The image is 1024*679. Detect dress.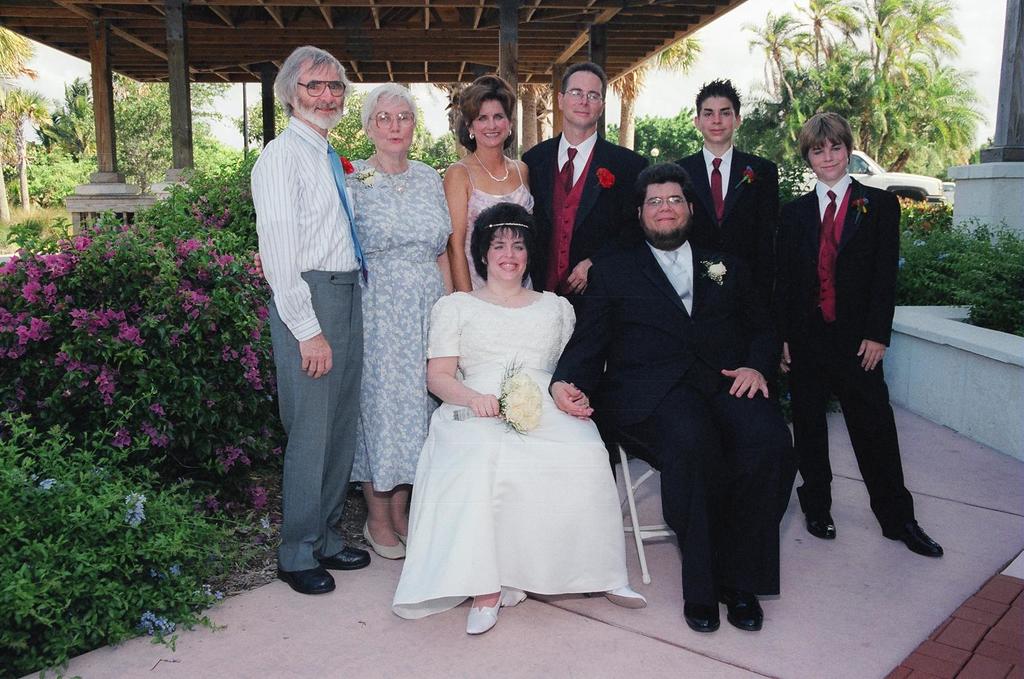
Detection: {"left": 392, "top": 292, "right": 623, "bottom": 619}.
